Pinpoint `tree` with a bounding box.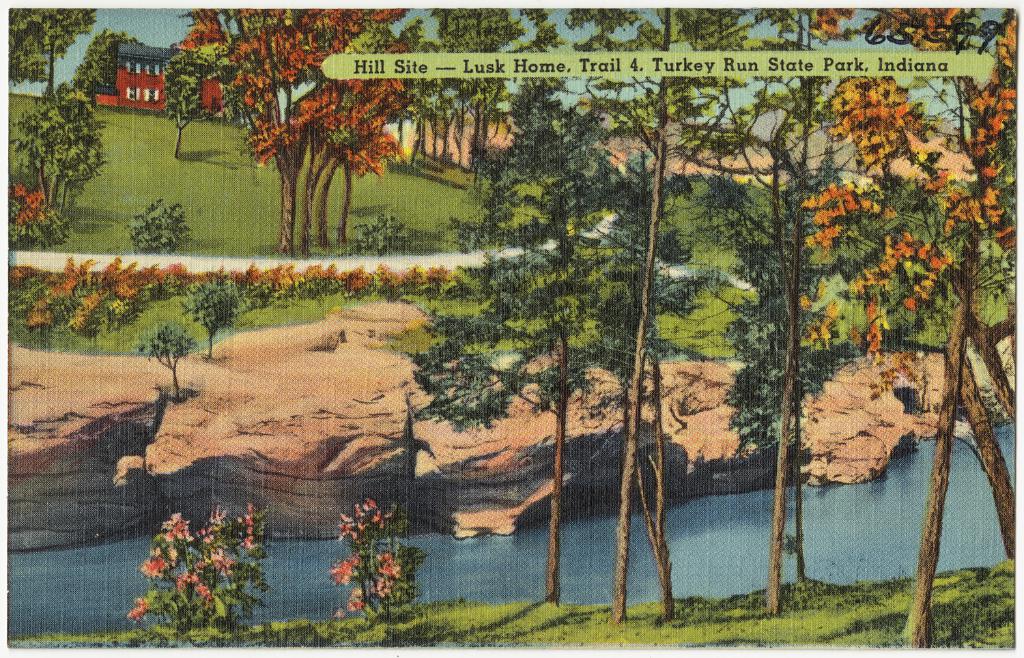
Rect(4, 82, 109, 221).
